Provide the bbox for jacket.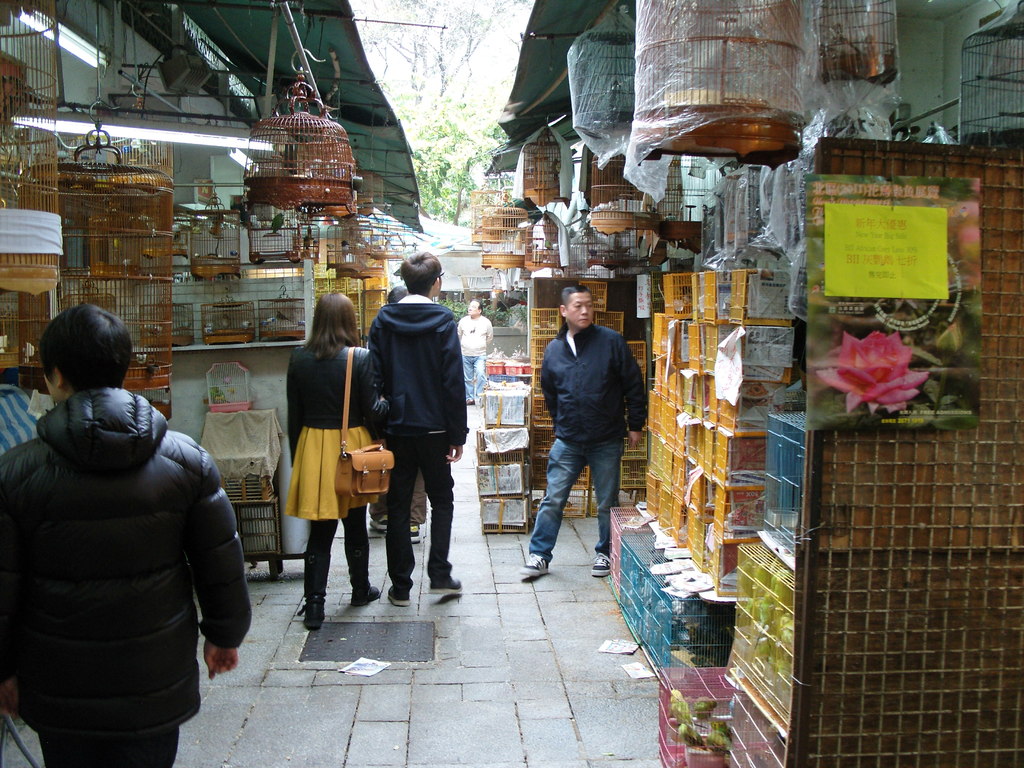
[left=458, top=315, right=490, bottom=355].
